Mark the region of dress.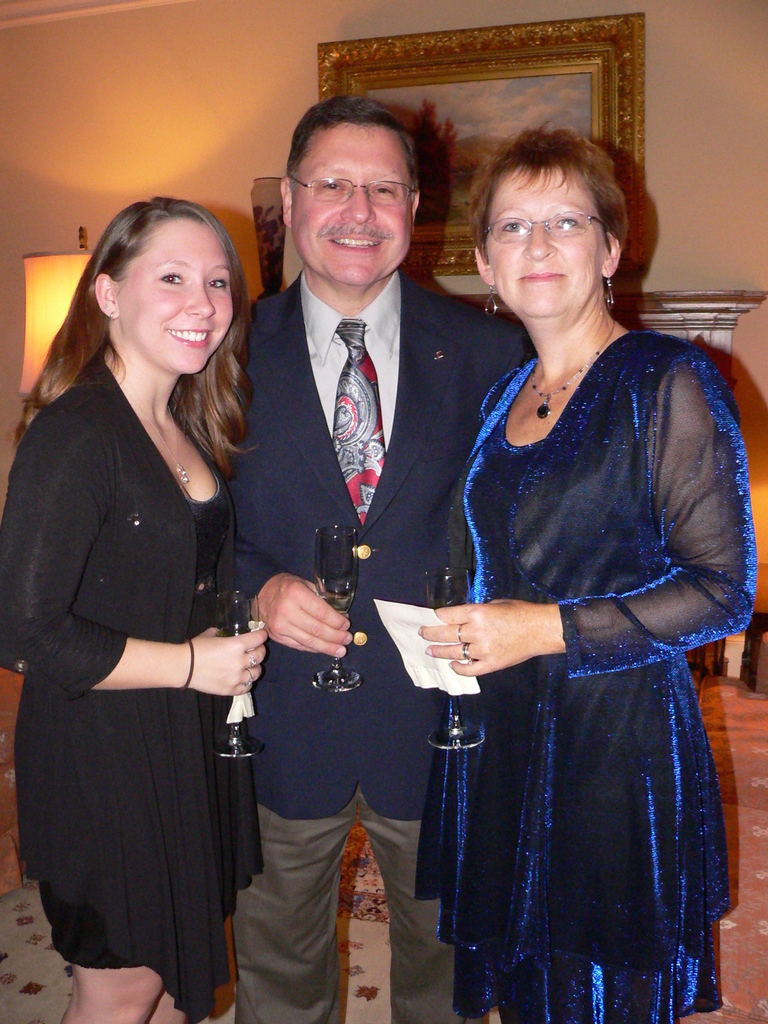
Region: 415/330/759/1023.
